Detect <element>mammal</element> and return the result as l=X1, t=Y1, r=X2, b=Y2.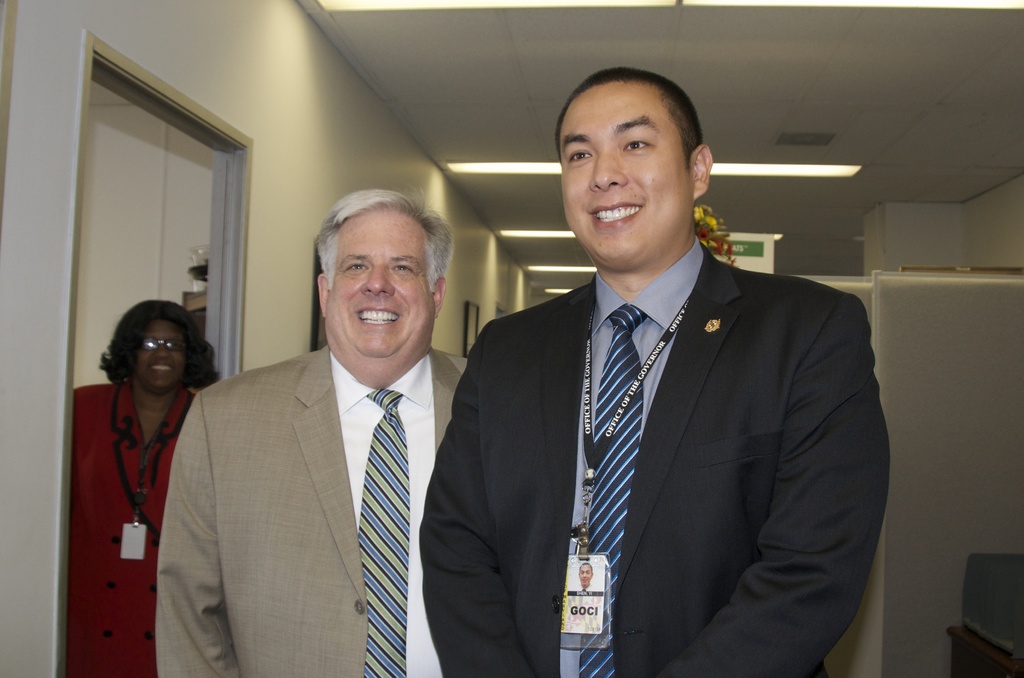
l=150, t=184, r=468, b=677.
